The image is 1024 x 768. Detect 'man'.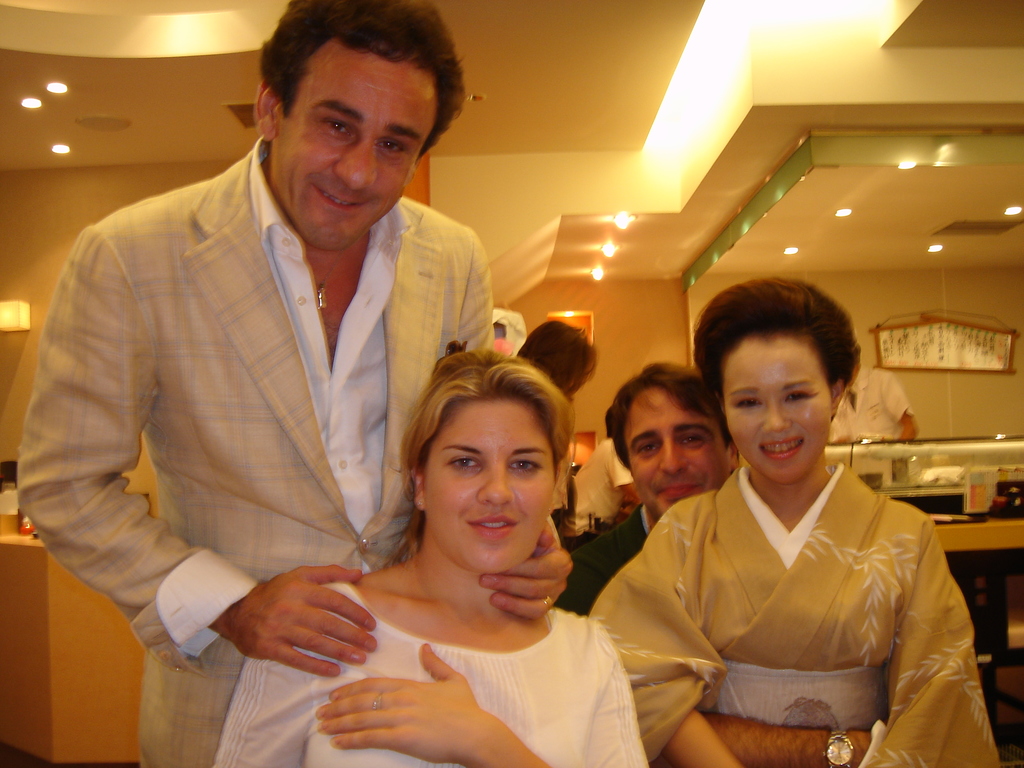
Detection: {"left": 557, "top": 368, "right": 735, "bottom": 620}.
